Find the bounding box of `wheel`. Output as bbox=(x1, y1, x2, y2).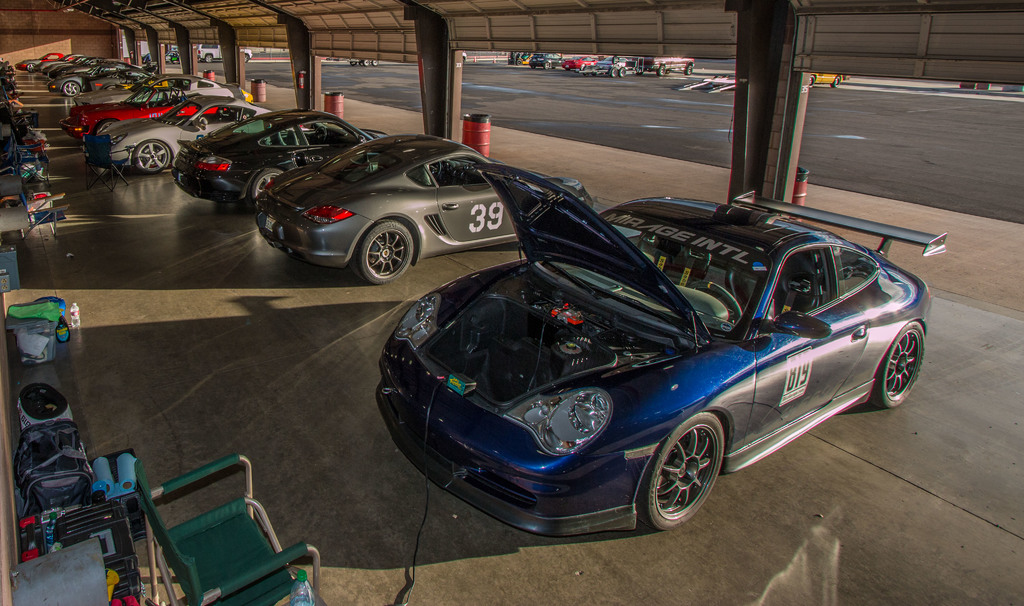
bbox=(65, 83, 79, 95).
